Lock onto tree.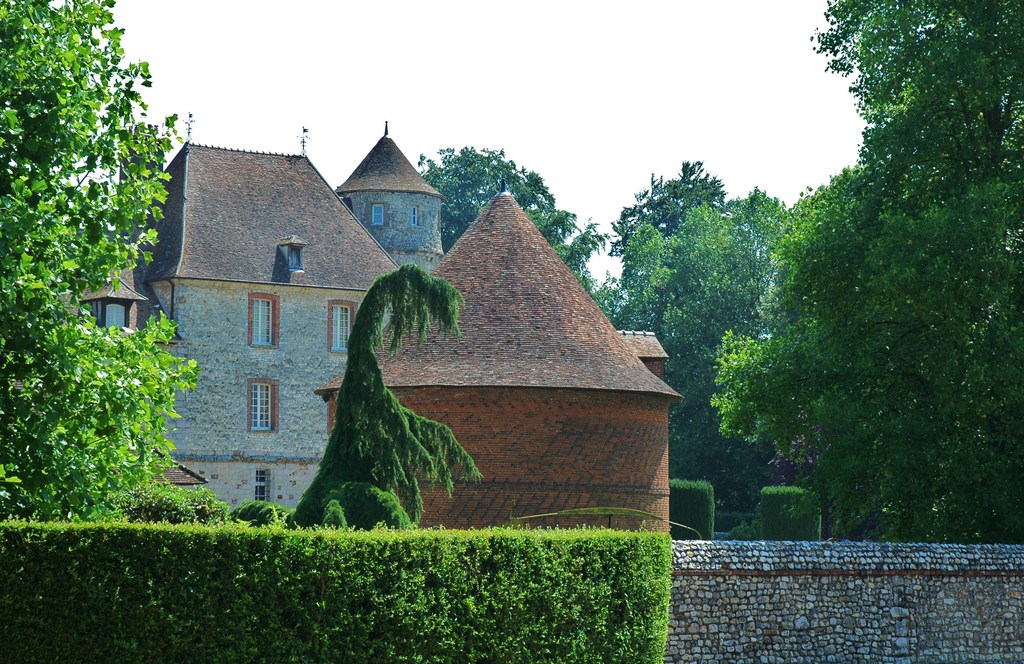
Locked: bbox=[0, 0, 200, 523].
